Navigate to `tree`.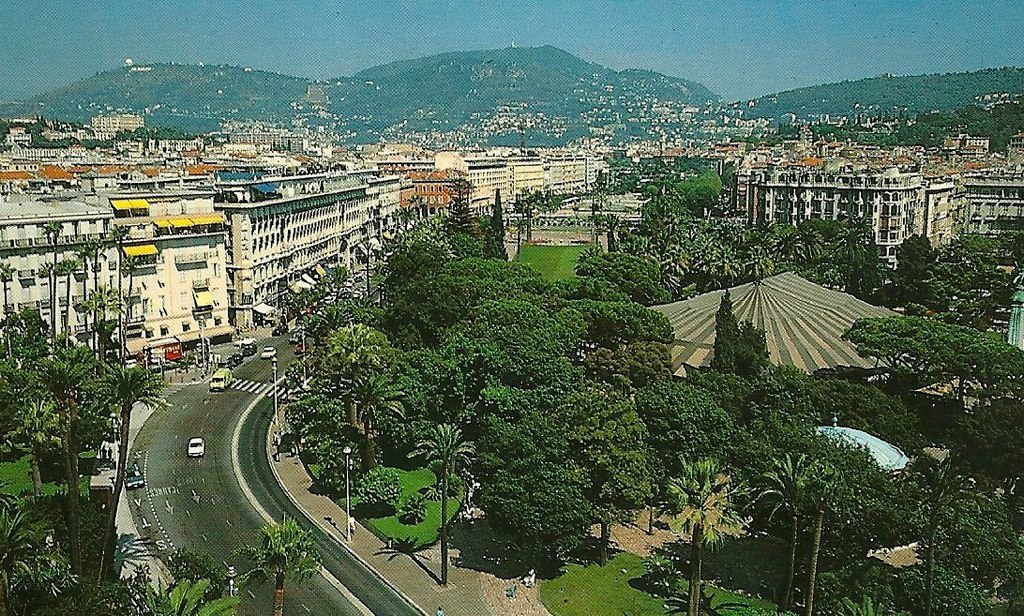
Navigation target: 933 259 958 302.
